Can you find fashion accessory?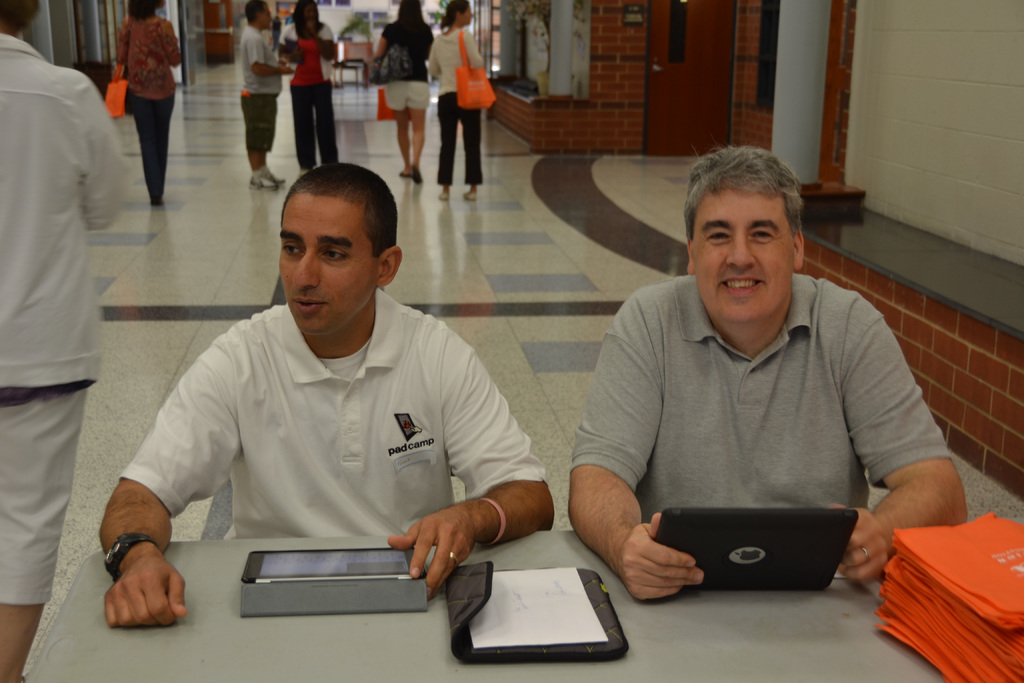
Yes, bounding box: 863, 547, 870, 562.
